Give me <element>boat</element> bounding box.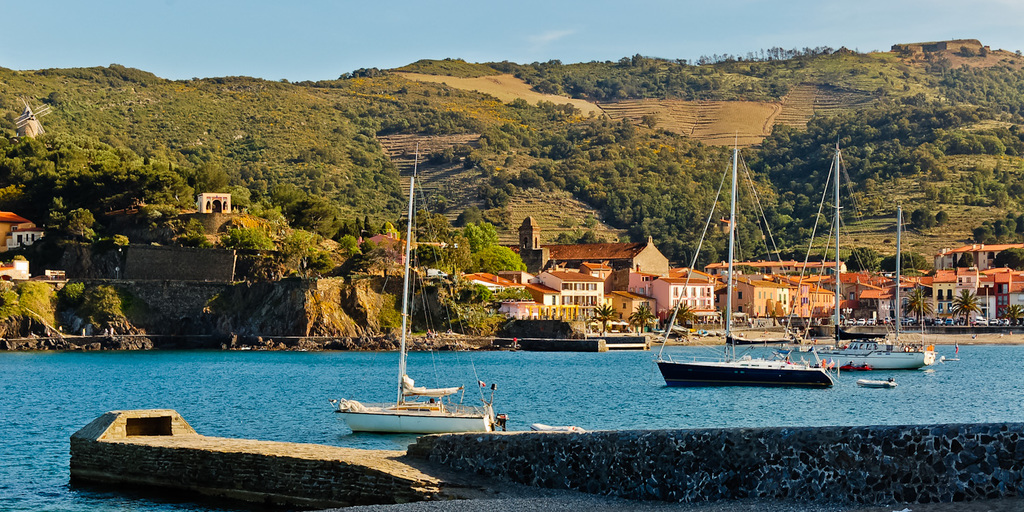
(336,141,520,432).
